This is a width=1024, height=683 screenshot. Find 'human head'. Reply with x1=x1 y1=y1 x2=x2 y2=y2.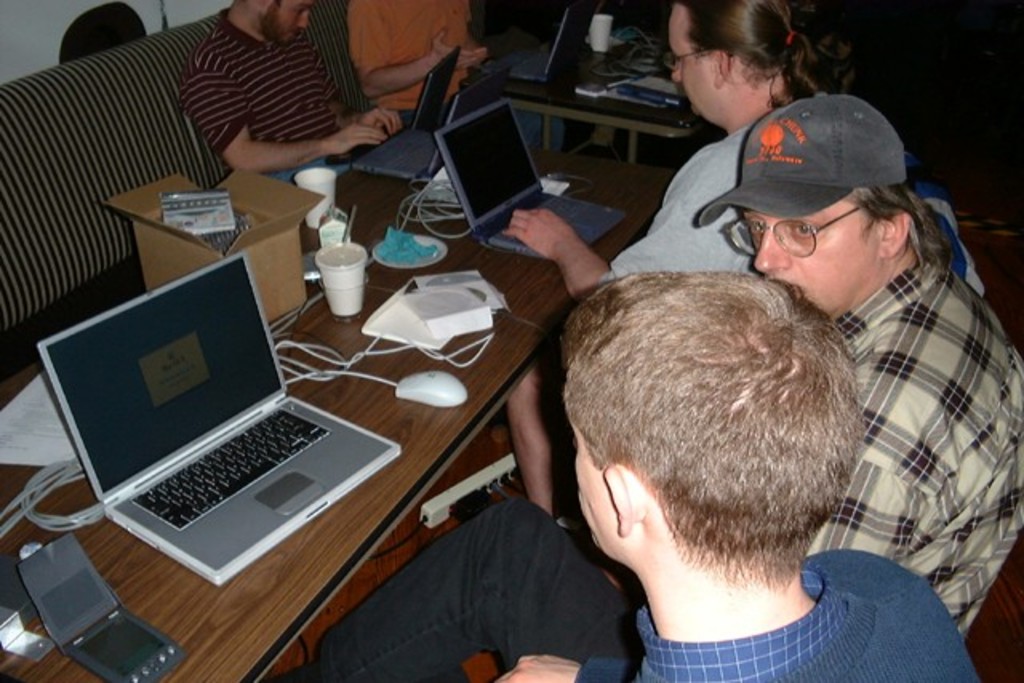
x1=230 y1=0 x2=317 y2=43.
